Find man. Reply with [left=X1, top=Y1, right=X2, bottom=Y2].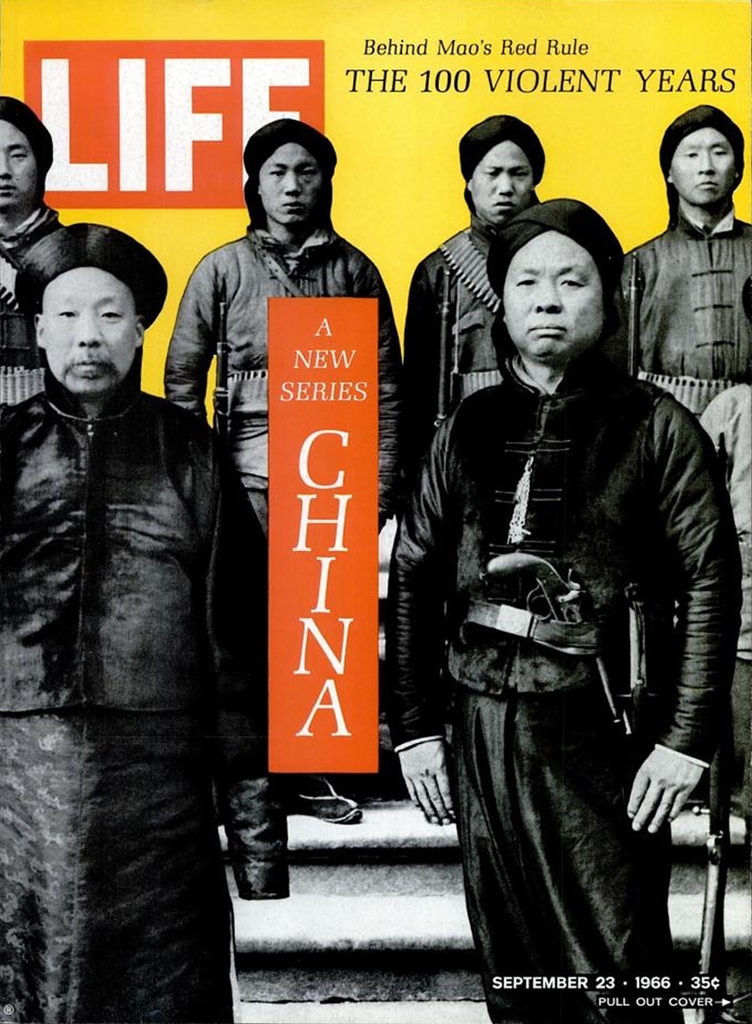
[left=161, top=110, right=410, bottom=829].
